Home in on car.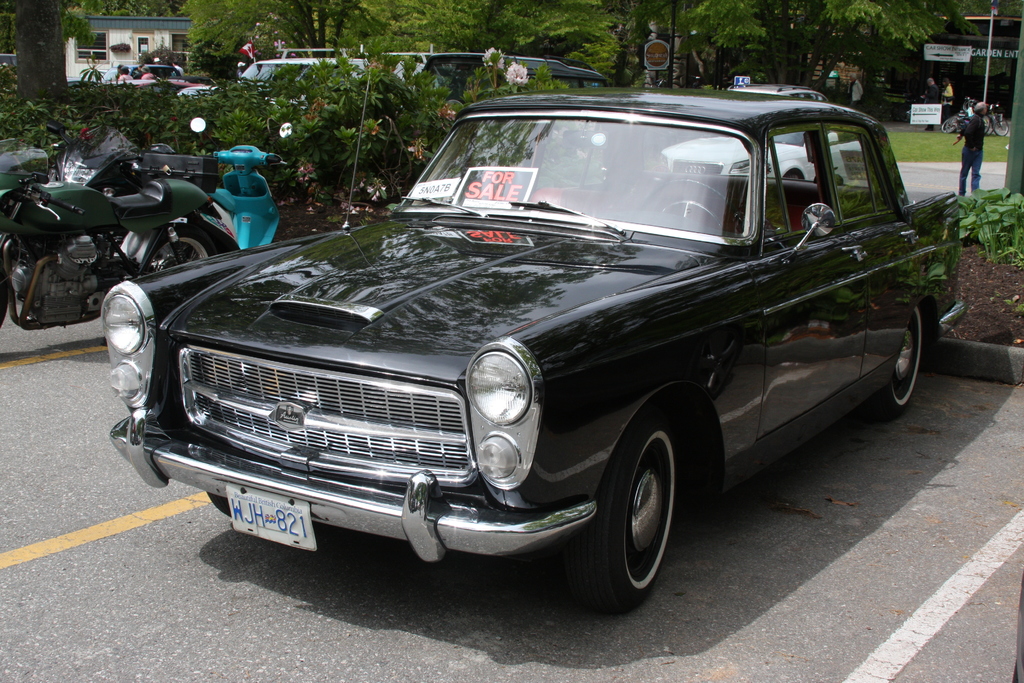
Homed in at 113/60/202/86.
